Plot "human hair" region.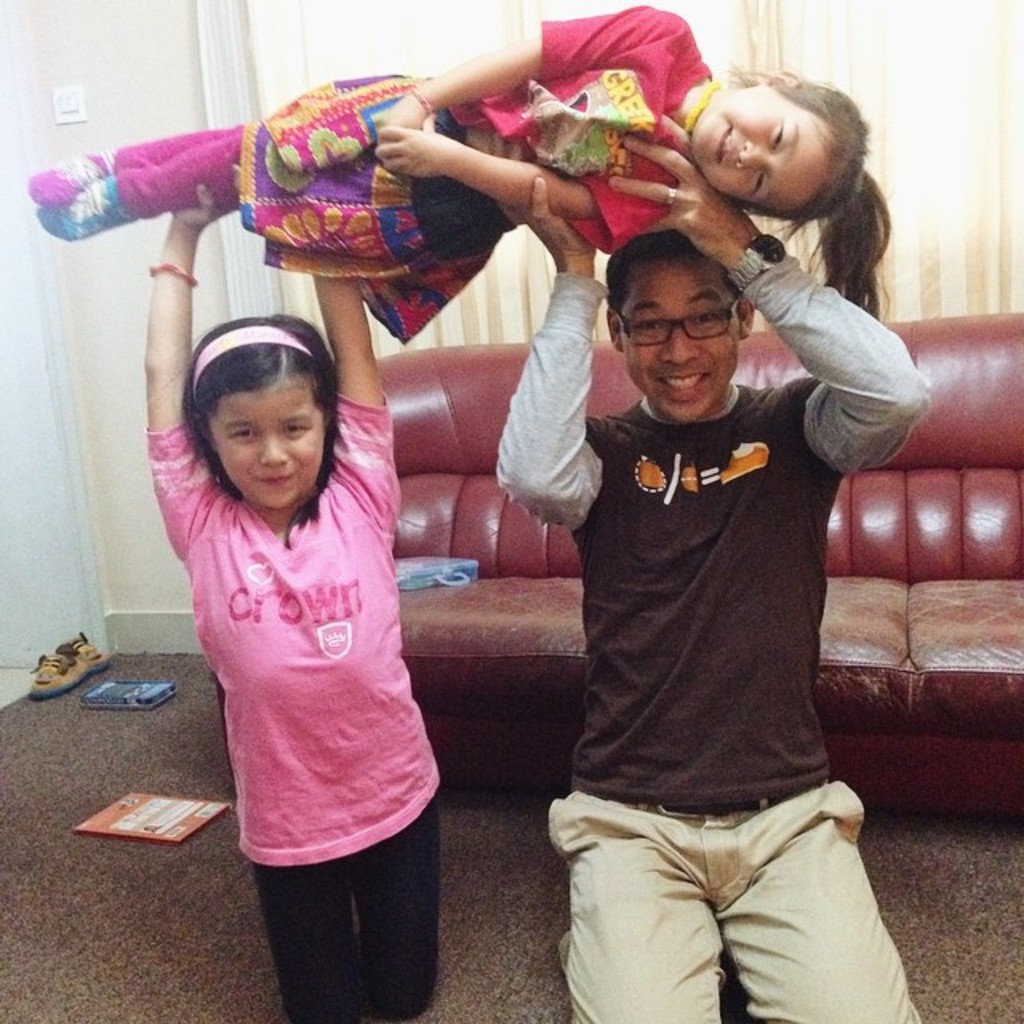
Plotted at [603,232,741,323].
